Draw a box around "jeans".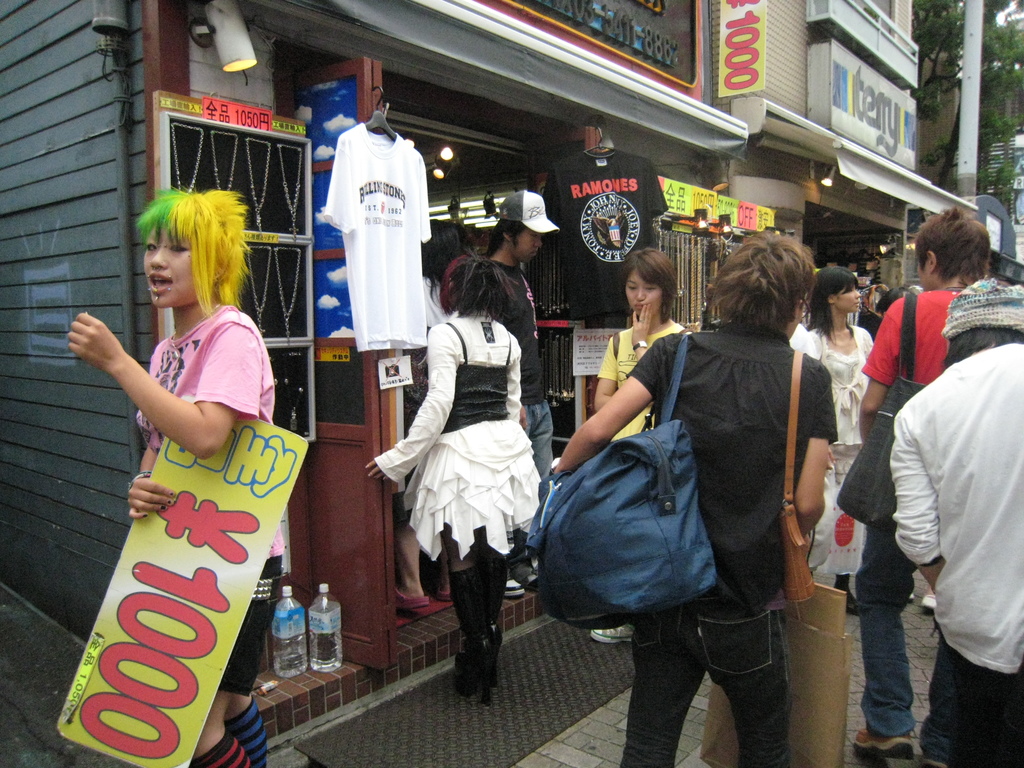
locate(602, 591, 821, 755).
